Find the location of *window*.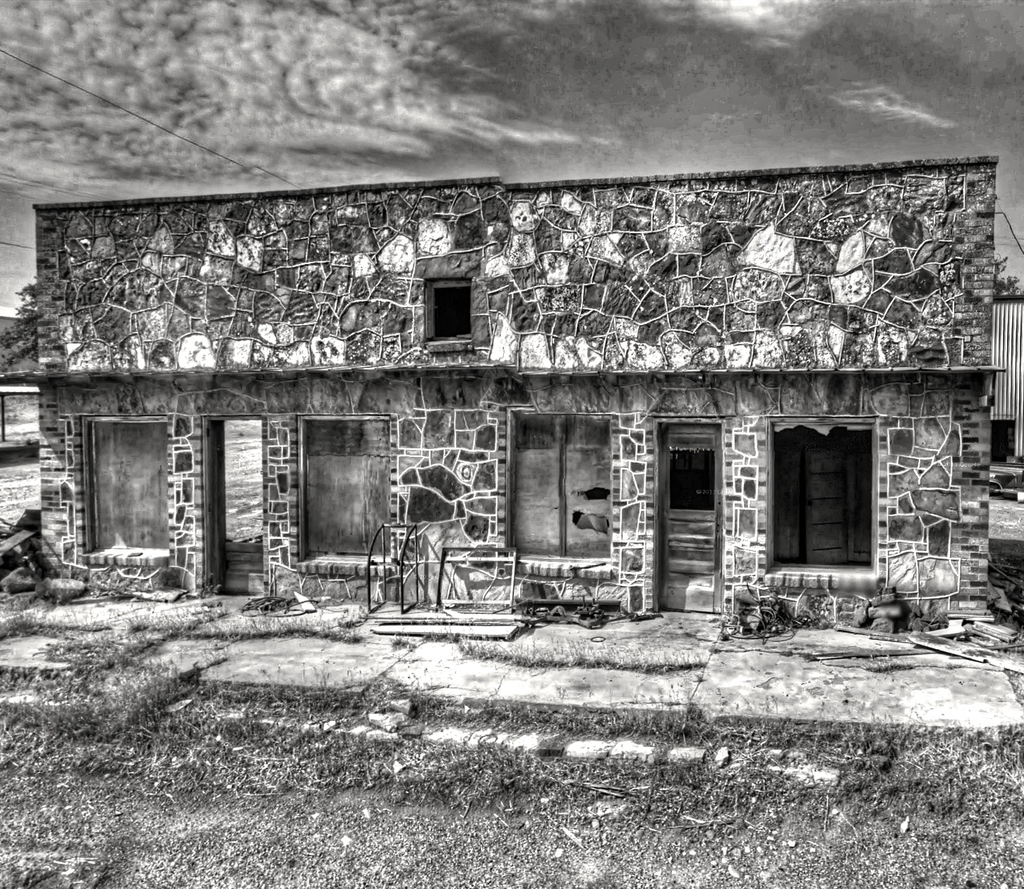
Location: 421,275,495,351.
